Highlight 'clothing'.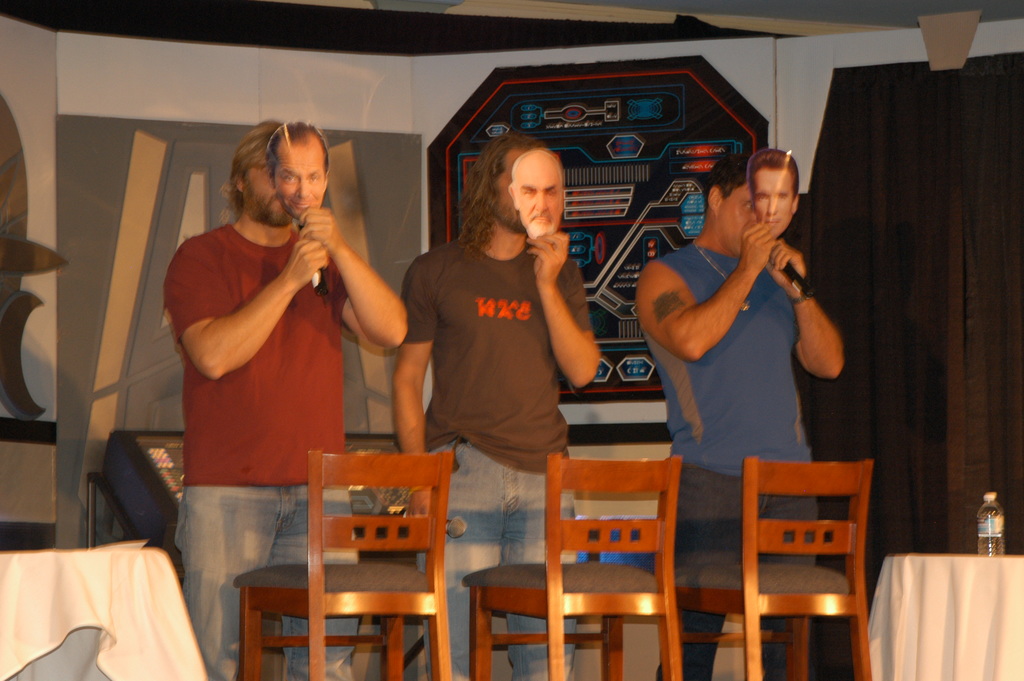
Highlighted region: 159 215 358 680.
